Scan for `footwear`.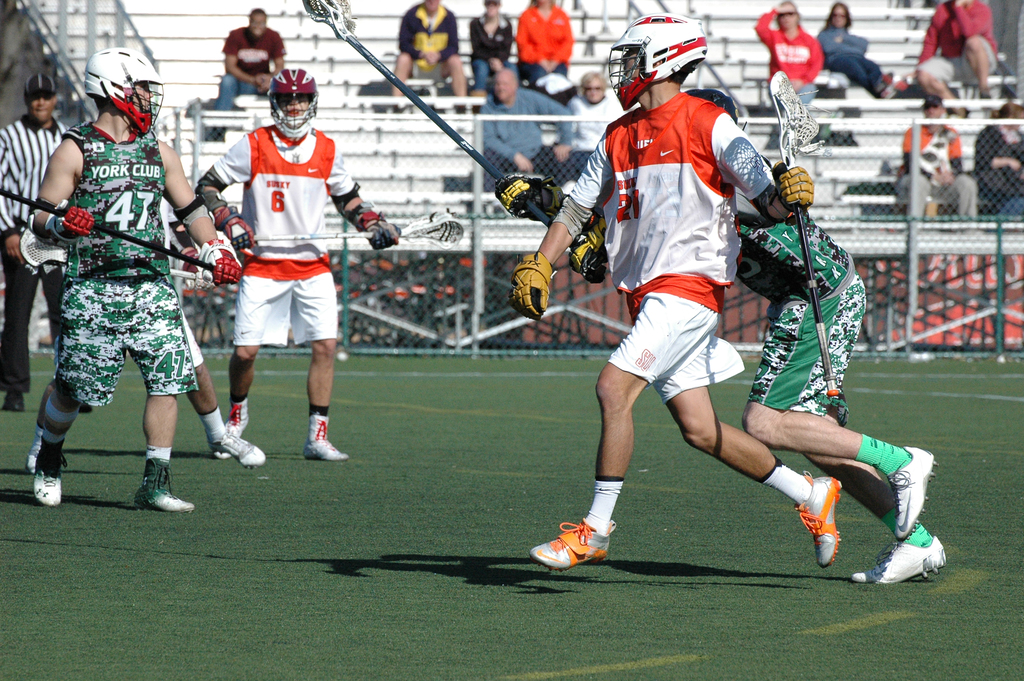
Scan result: l=389, t=104, r=408, b=112.
